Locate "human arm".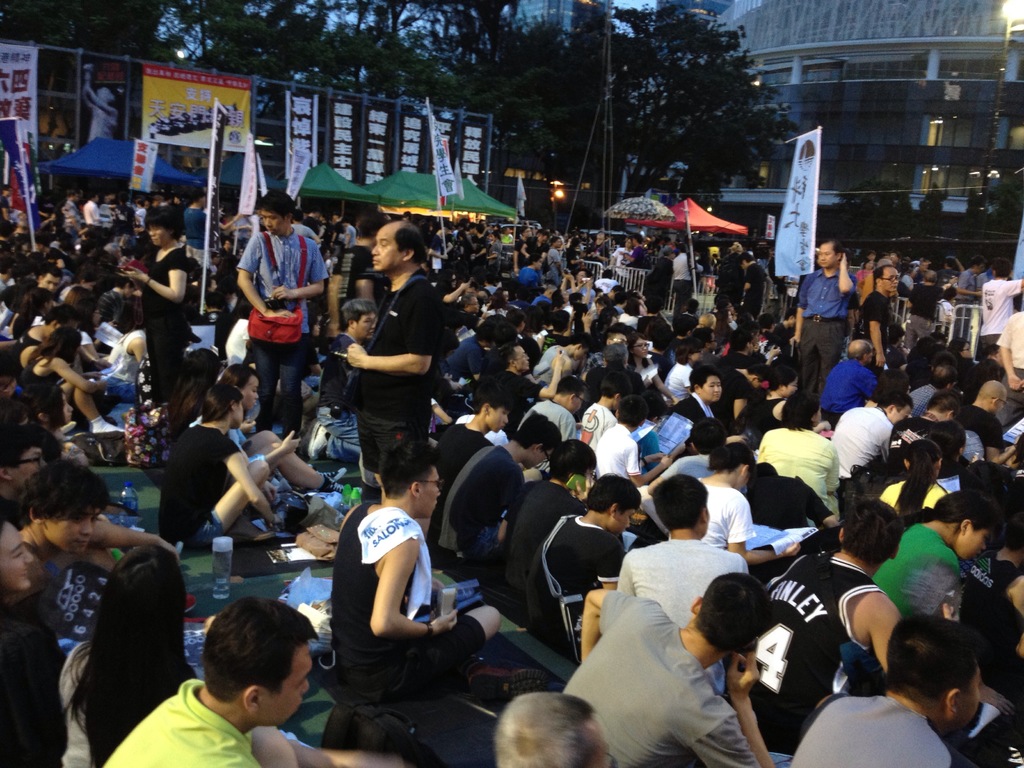
Bounding box: 508, 245, 518, 281.
